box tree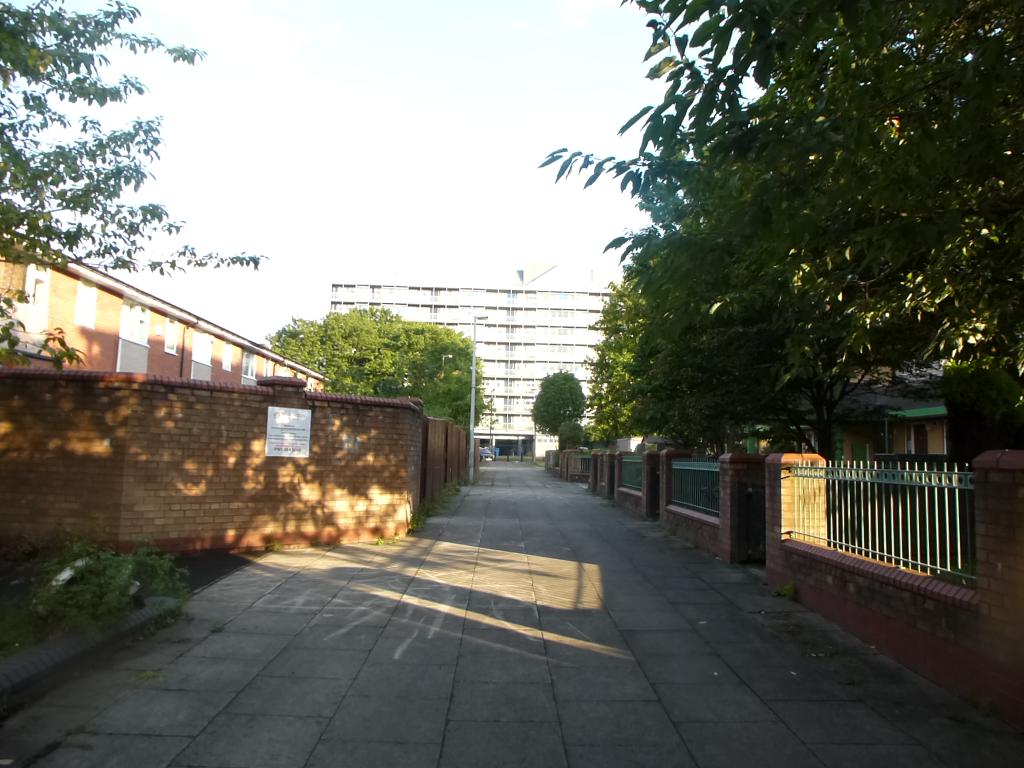
(left=558, top=420, right=586, bottom=455)
